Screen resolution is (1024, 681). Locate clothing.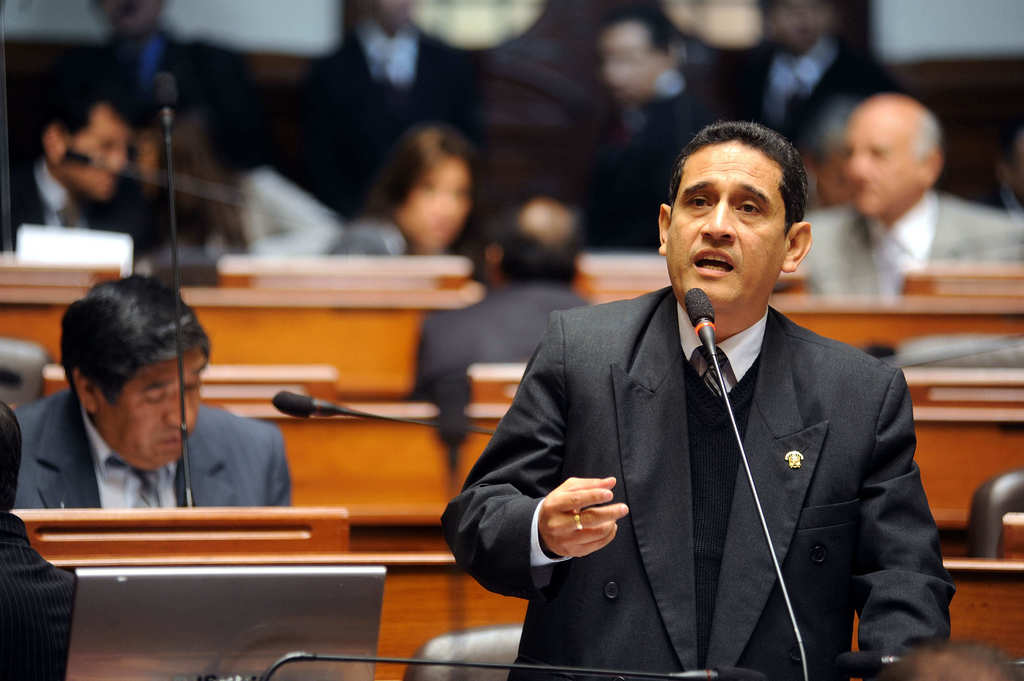
pyautogui.locateOnScreen(797, 196, 1023, 297).
